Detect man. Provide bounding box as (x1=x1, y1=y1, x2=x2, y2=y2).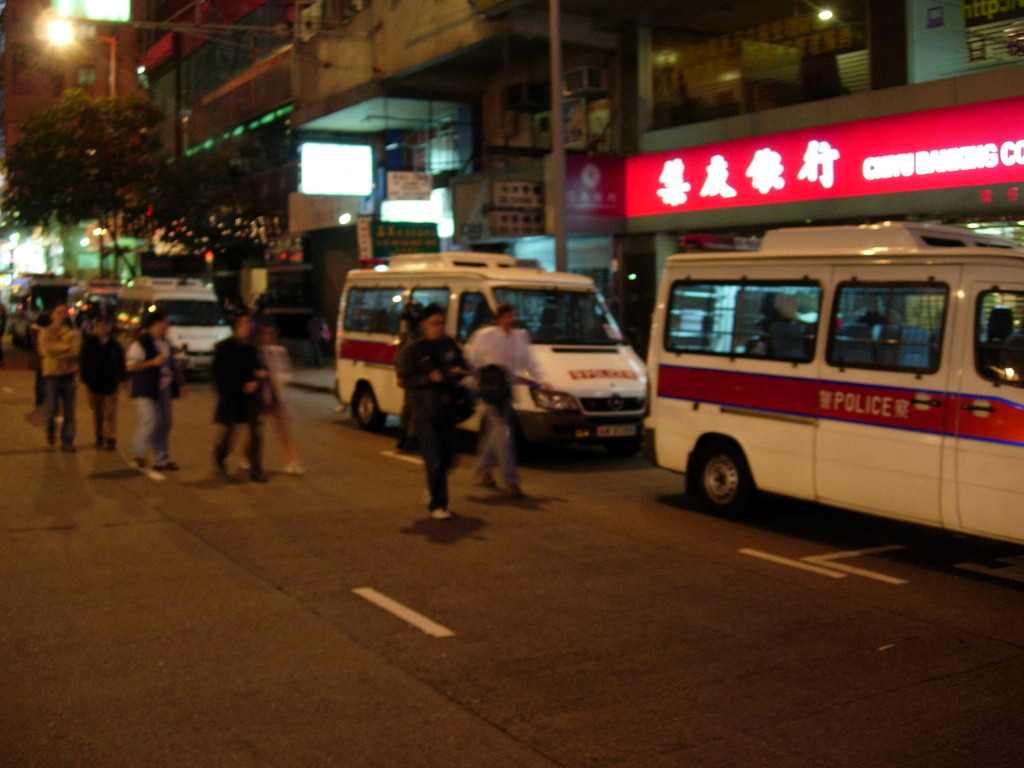
(x1=389, y1=298, x2=478, y2=521).
